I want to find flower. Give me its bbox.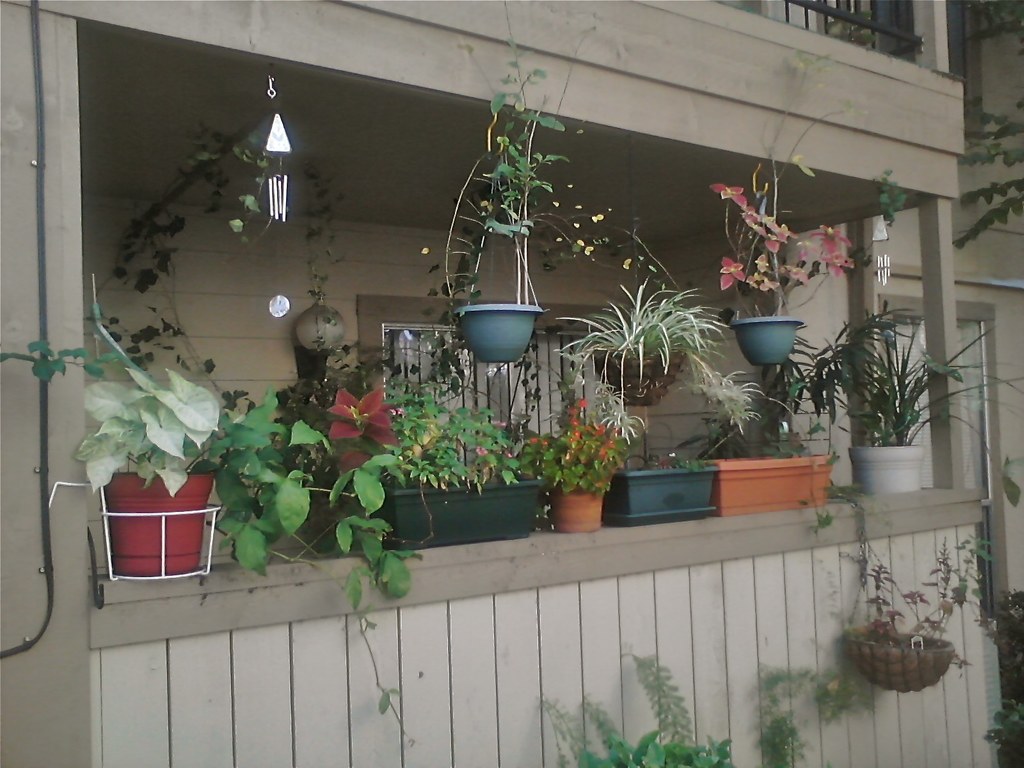
388/403/406/415.
